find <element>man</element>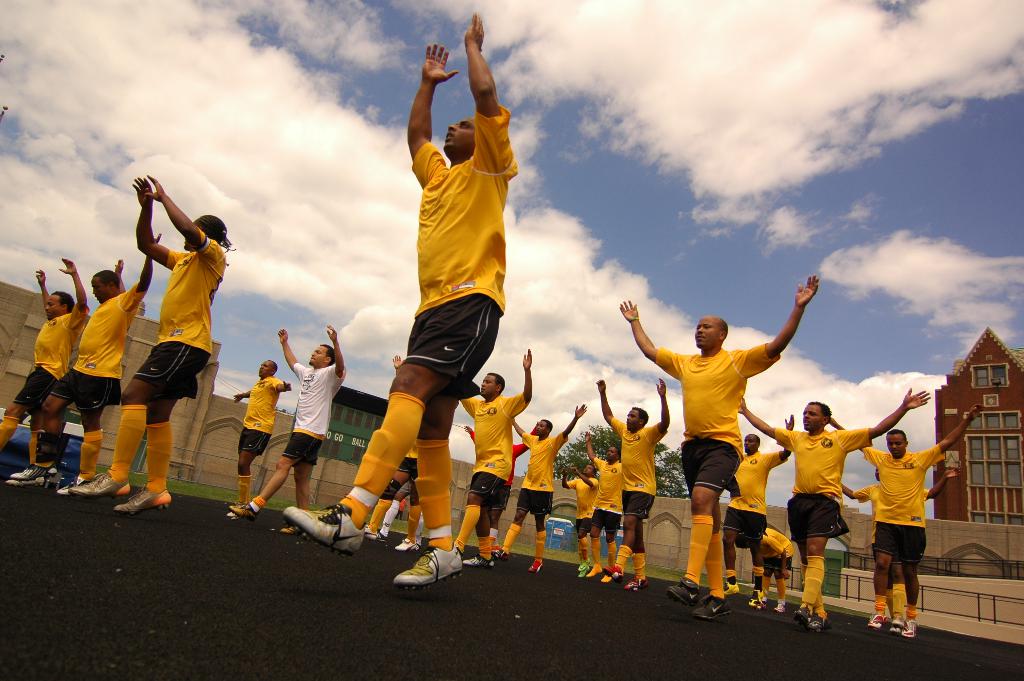
[593, 376, 666, 589]
